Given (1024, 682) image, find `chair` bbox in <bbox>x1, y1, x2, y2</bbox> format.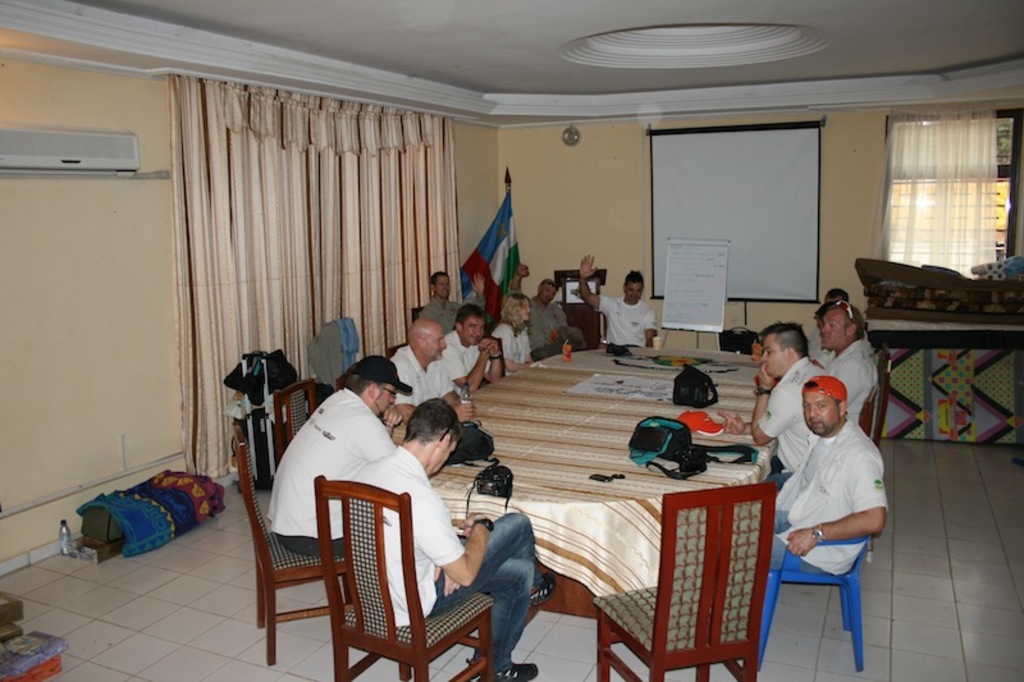
<bbox>239, 418, 347, 670</bbox>.
